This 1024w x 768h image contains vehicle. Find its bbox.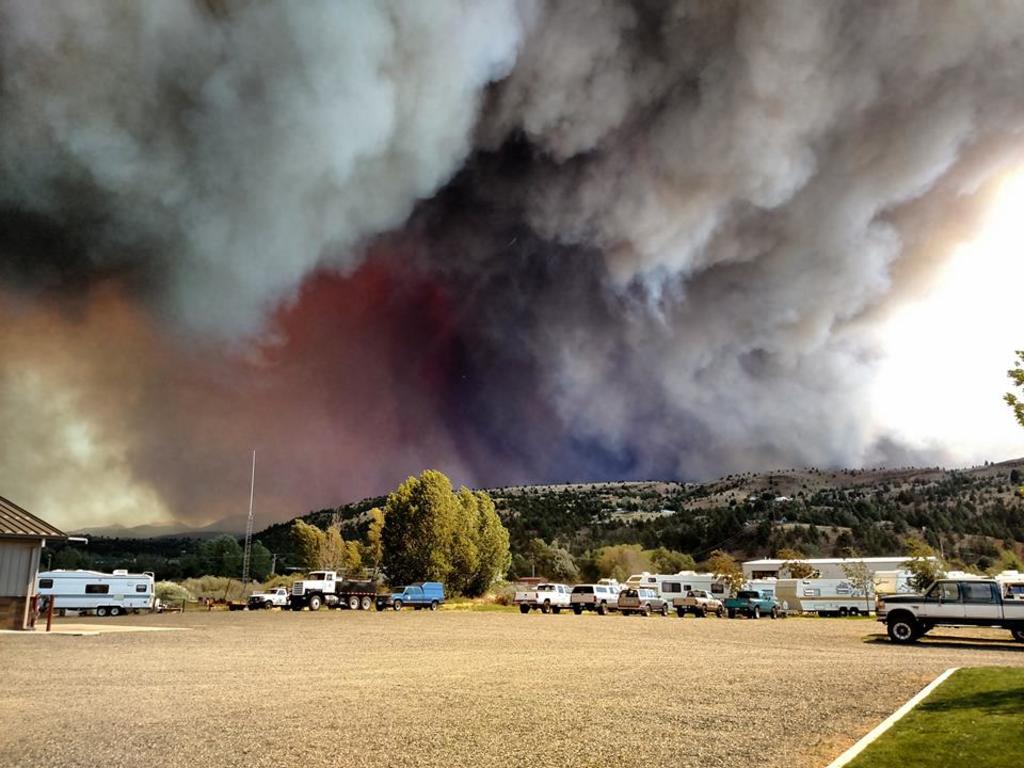
(left=614, top=589, right=668, bottom=614).
